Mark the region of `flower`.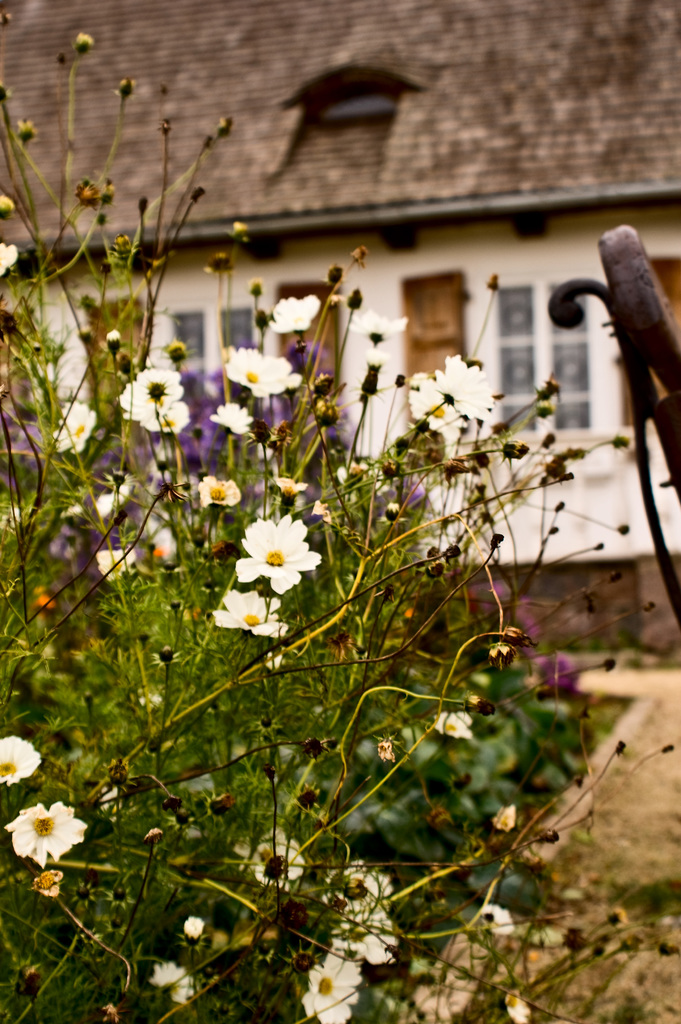
Region: [left=221, top=342, right=301, bottom=396].
